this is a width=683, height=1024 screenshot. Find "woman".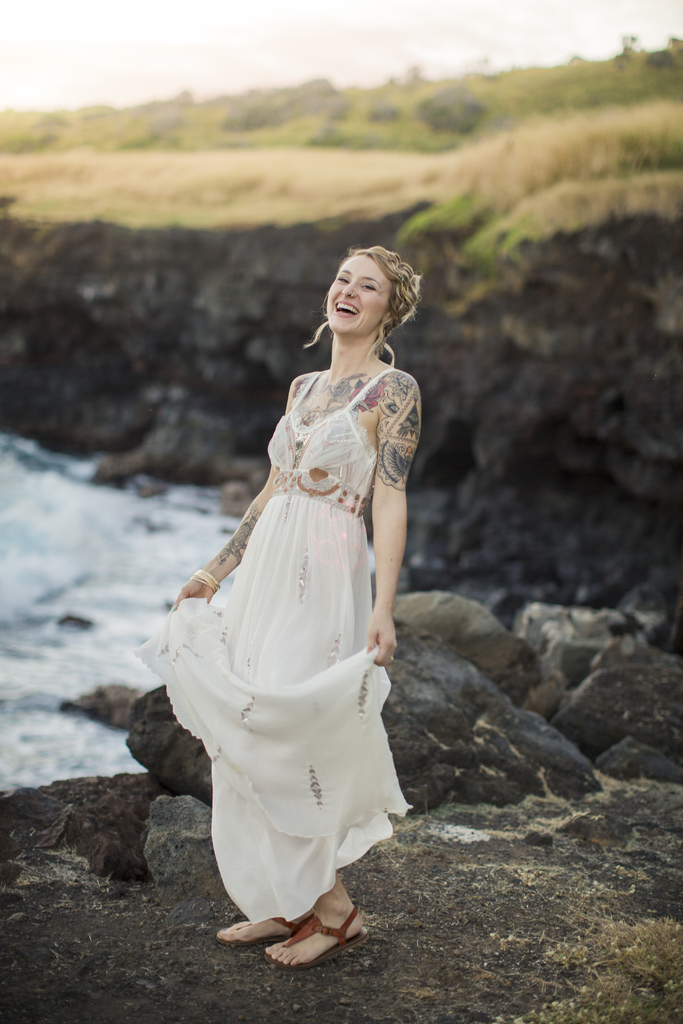
Bounding box: {"x1": 142, "y1": 245, "x2": 438, "y2": 966}.
